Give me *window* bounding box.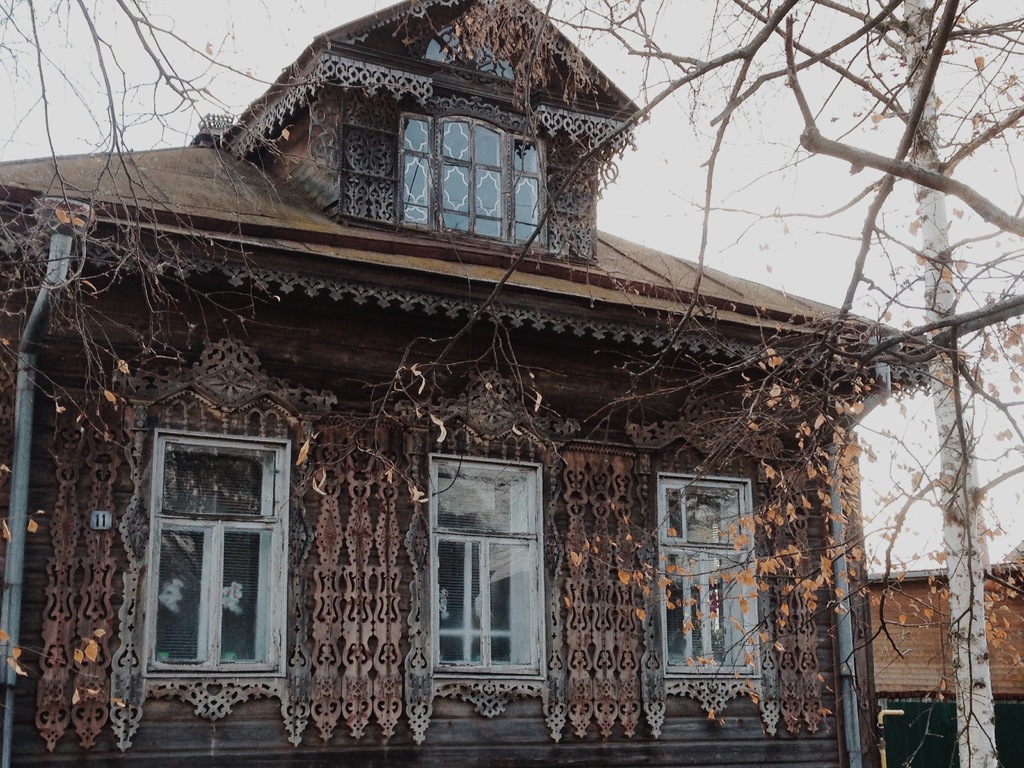
[left=147, top=433, right=292, bottom=681].
